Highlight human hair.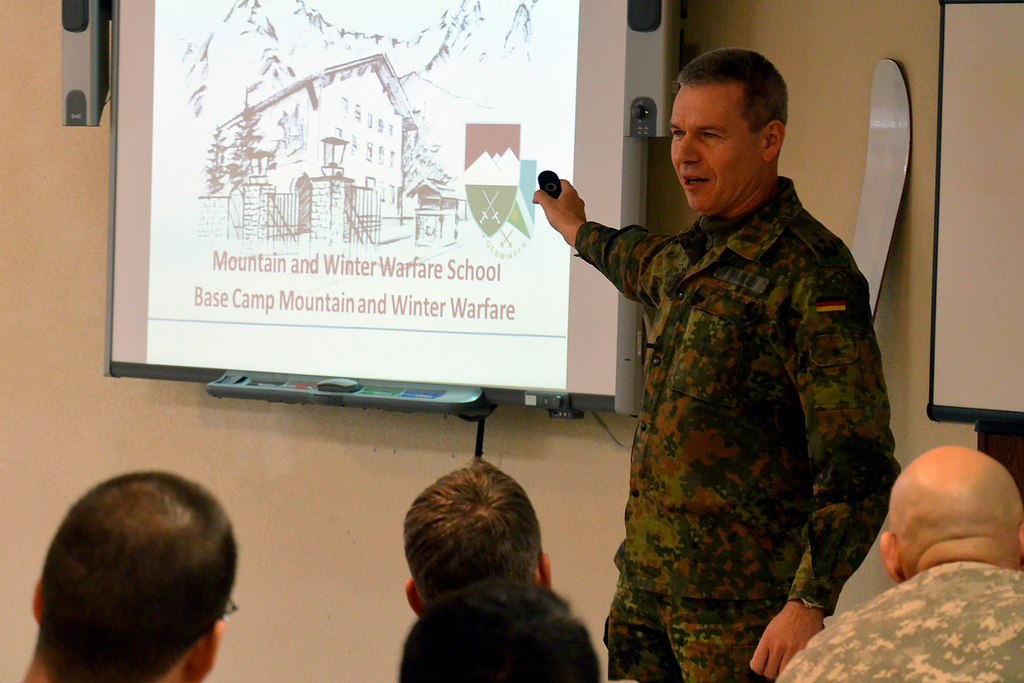
Highlighted region: [400,451,545,609].
